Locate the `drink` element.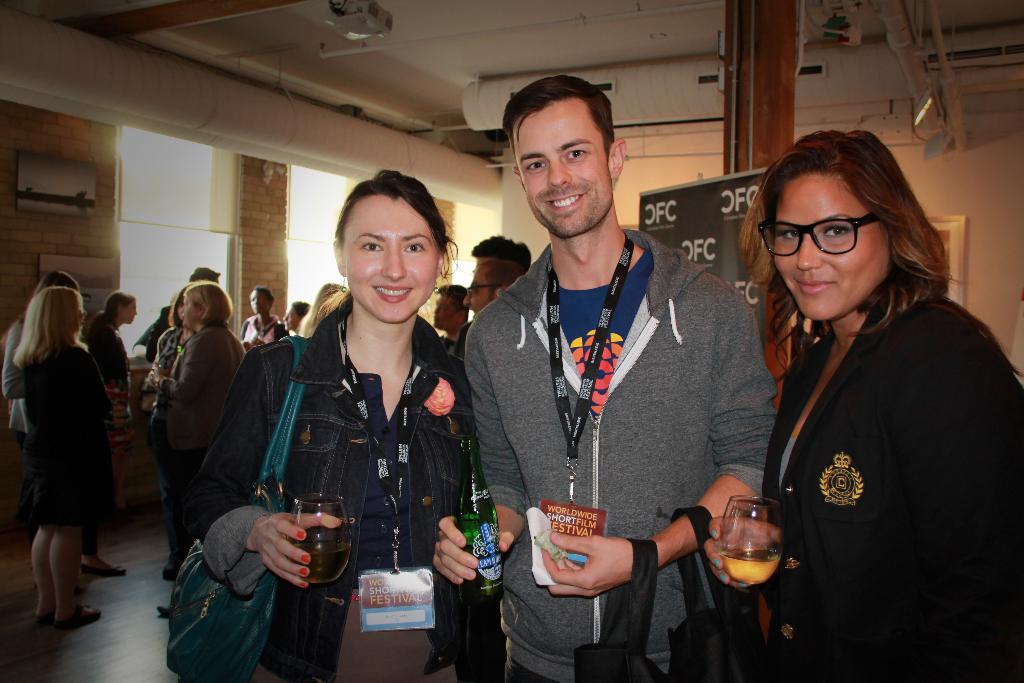
Element bbox: [456, 515, 506, 607].
